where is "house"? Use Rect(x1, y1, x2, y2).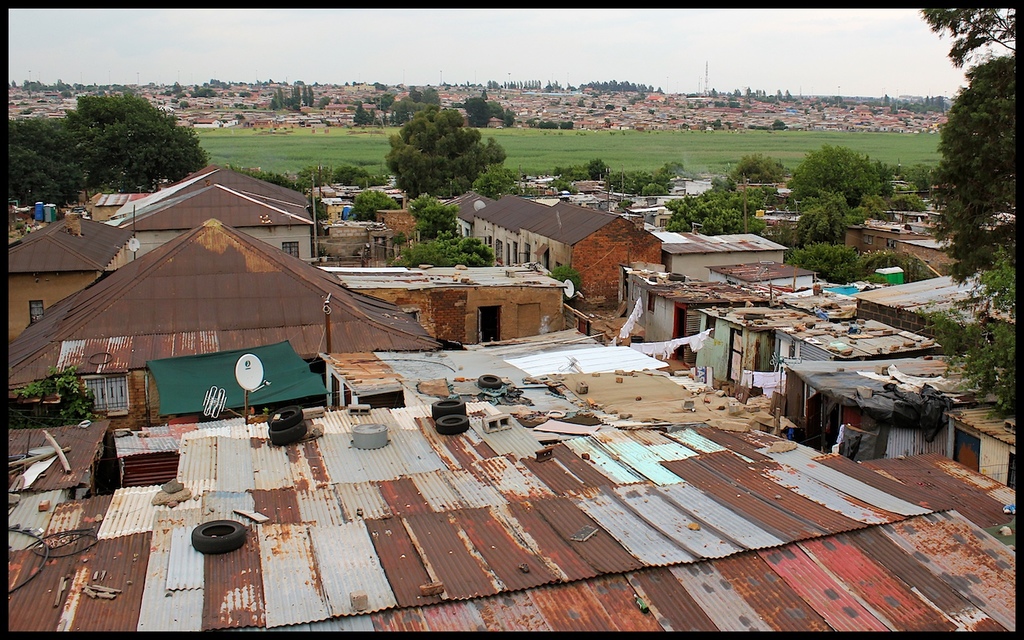
Rect(480, 107, 507, 123).
